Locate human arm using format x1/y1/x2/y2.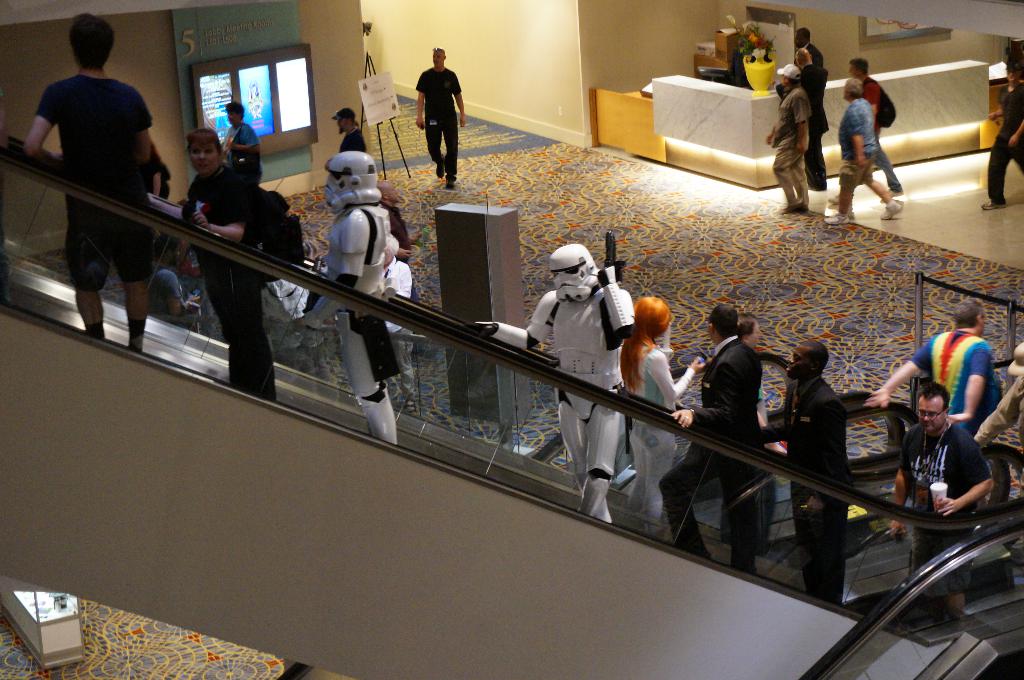
782/407/849/521.
